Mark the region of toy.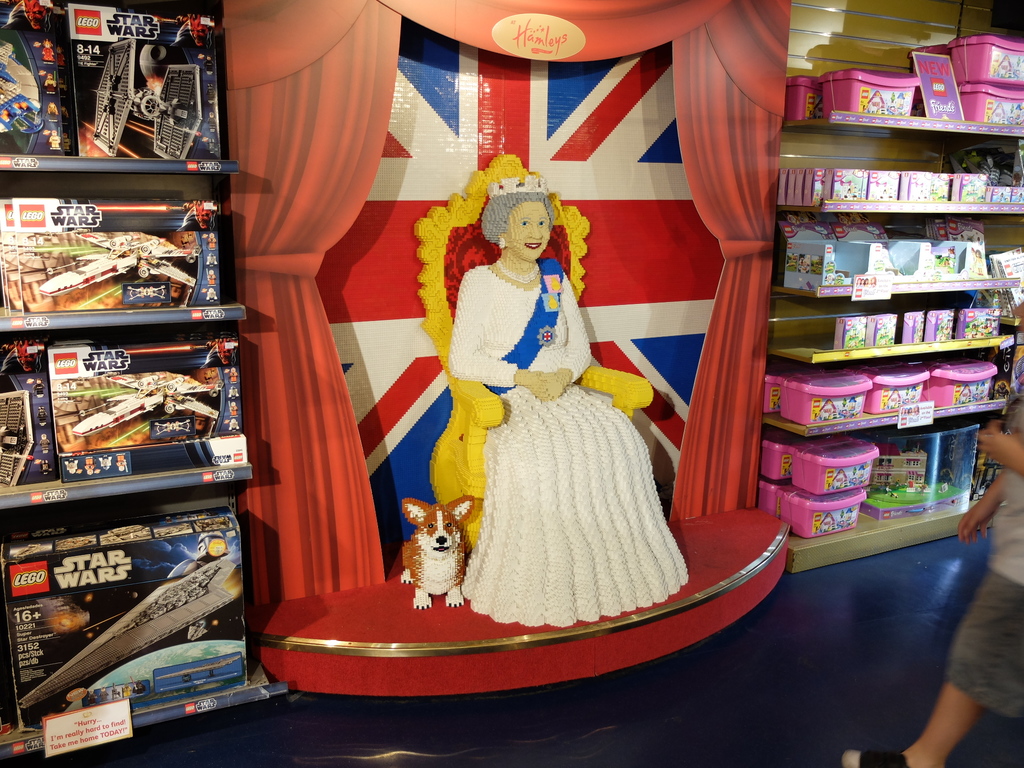
Region: <bbox>63, 458, 80, 476</bbox>.
